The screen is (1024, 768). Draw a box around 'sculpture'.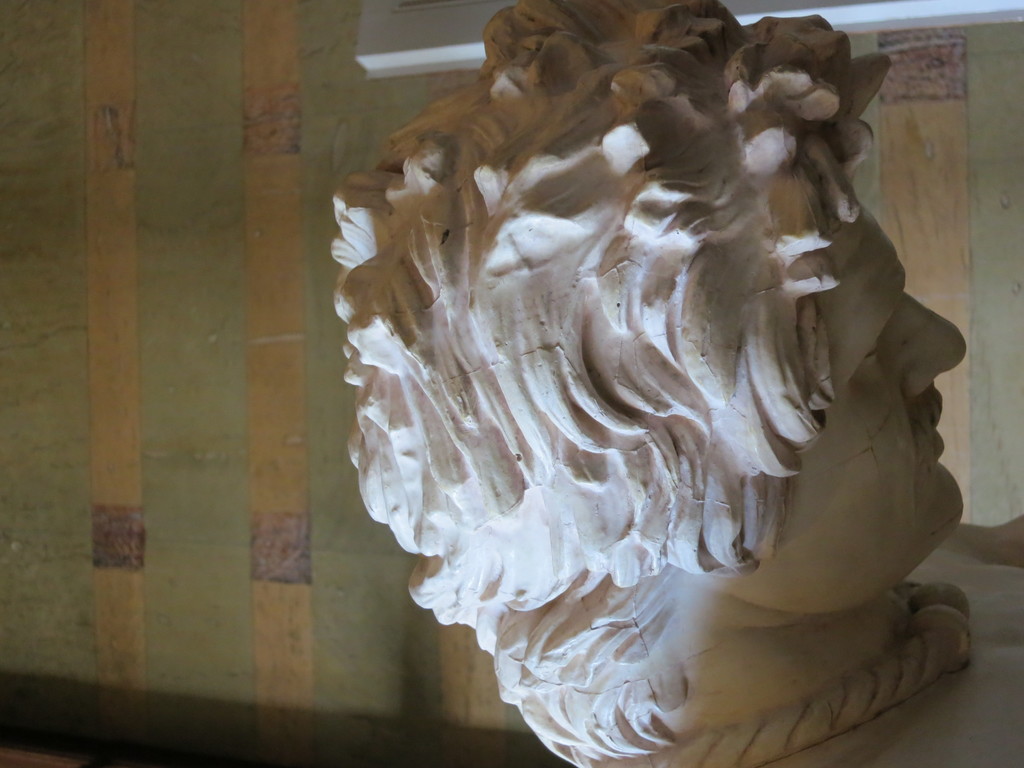
[x1=326, y1=0, x2=1023, y2=767].
